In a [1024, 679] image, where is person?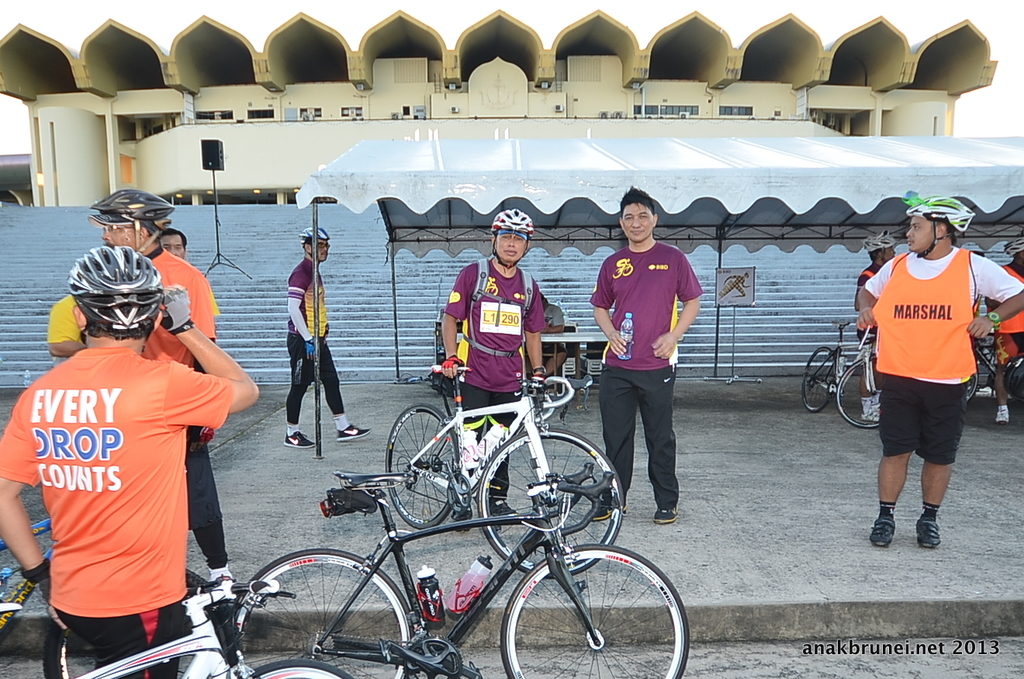
[left=432, top=200, right=543, bottom=529].
